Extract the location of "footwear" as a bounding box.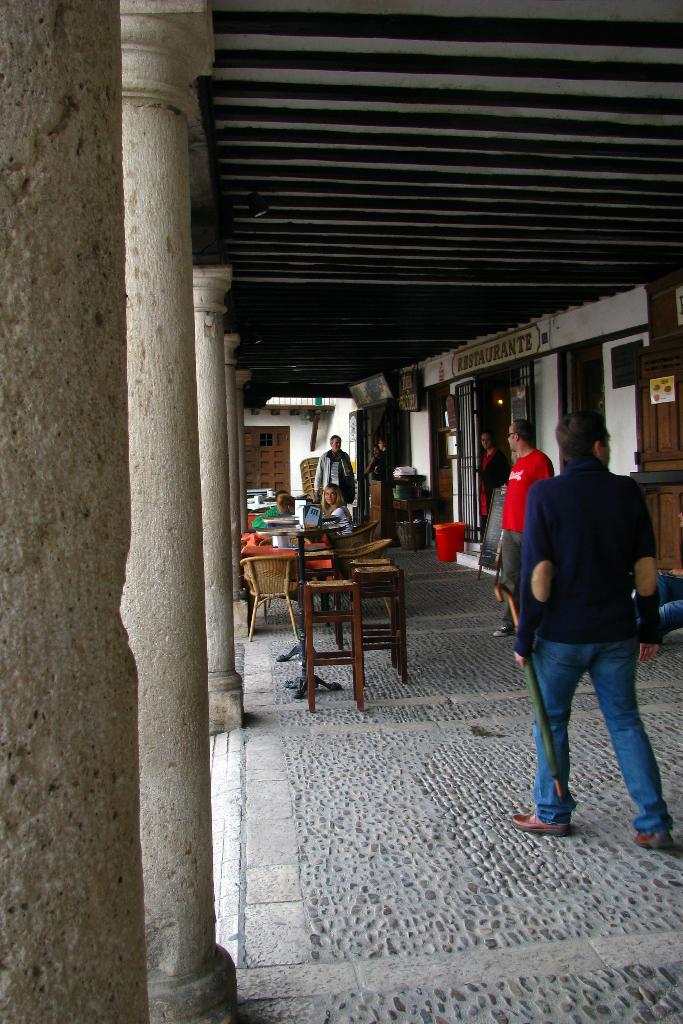
(left=493, top=625, right=518, bottom=641).
